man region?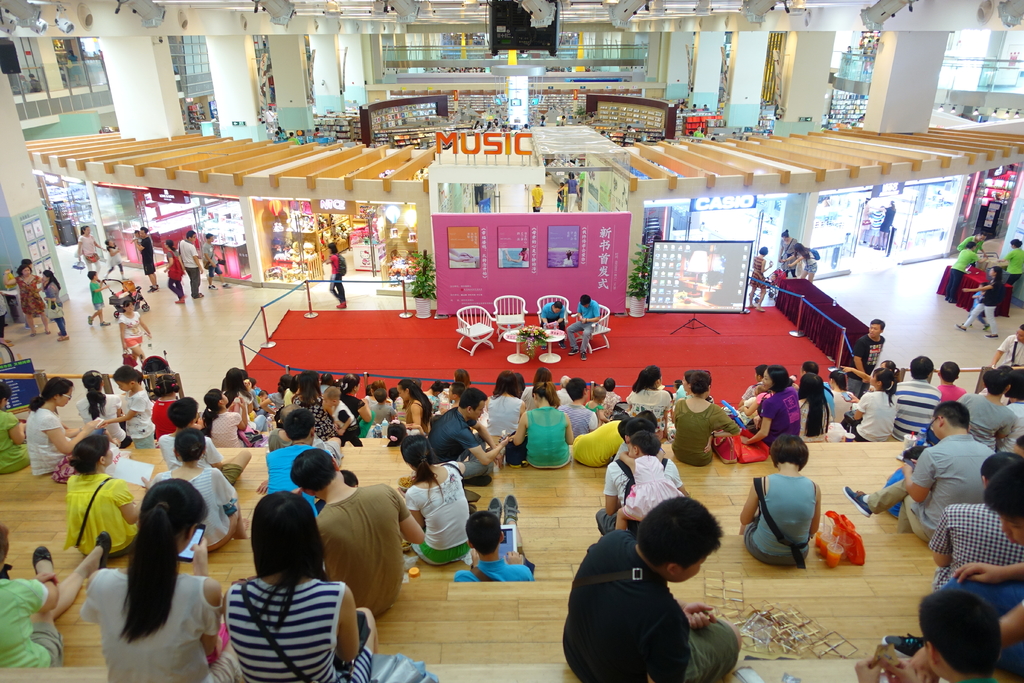
rect(556, 506, 742, 682)
